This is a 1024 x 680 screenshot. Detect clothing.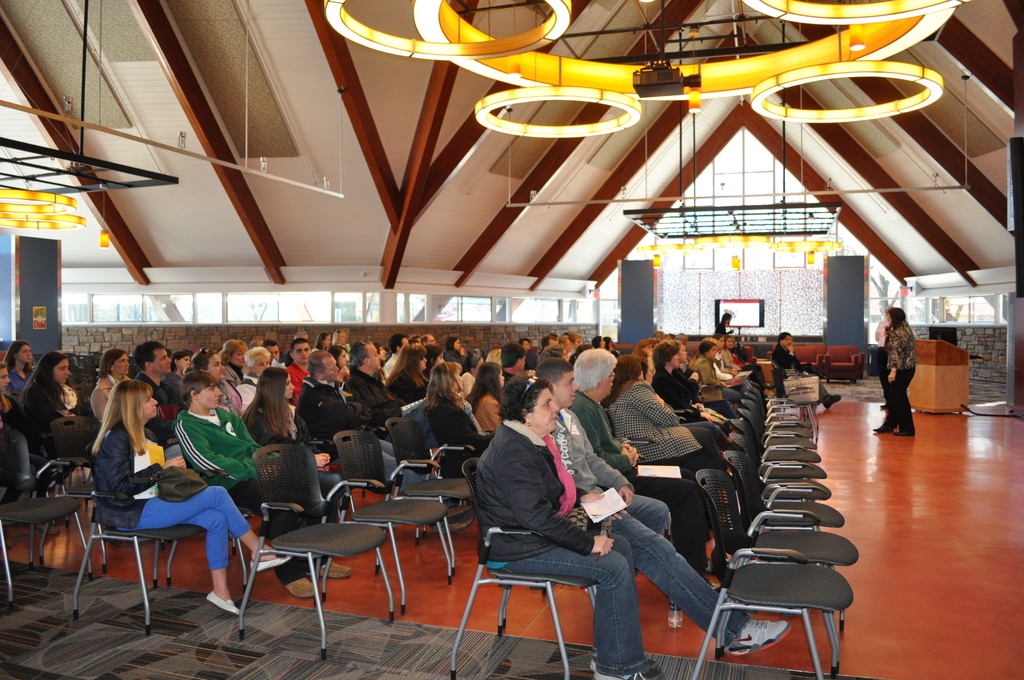
(left=692, top=353, right=728, bottom=398).
